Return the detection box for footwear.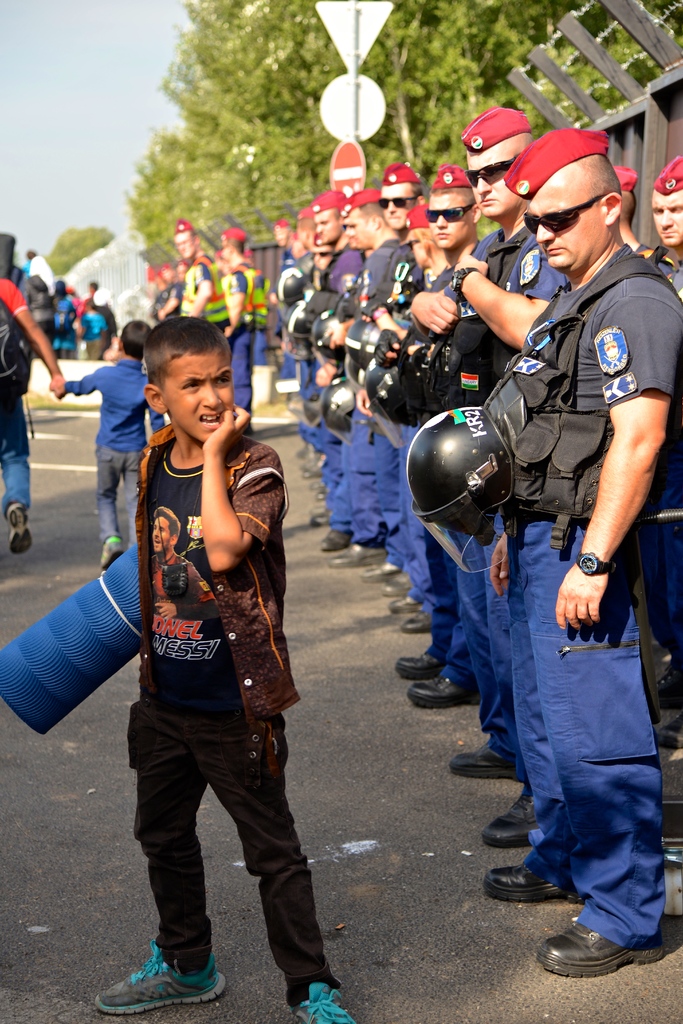
x1=481, y1=865, x2=590, y2=902.
